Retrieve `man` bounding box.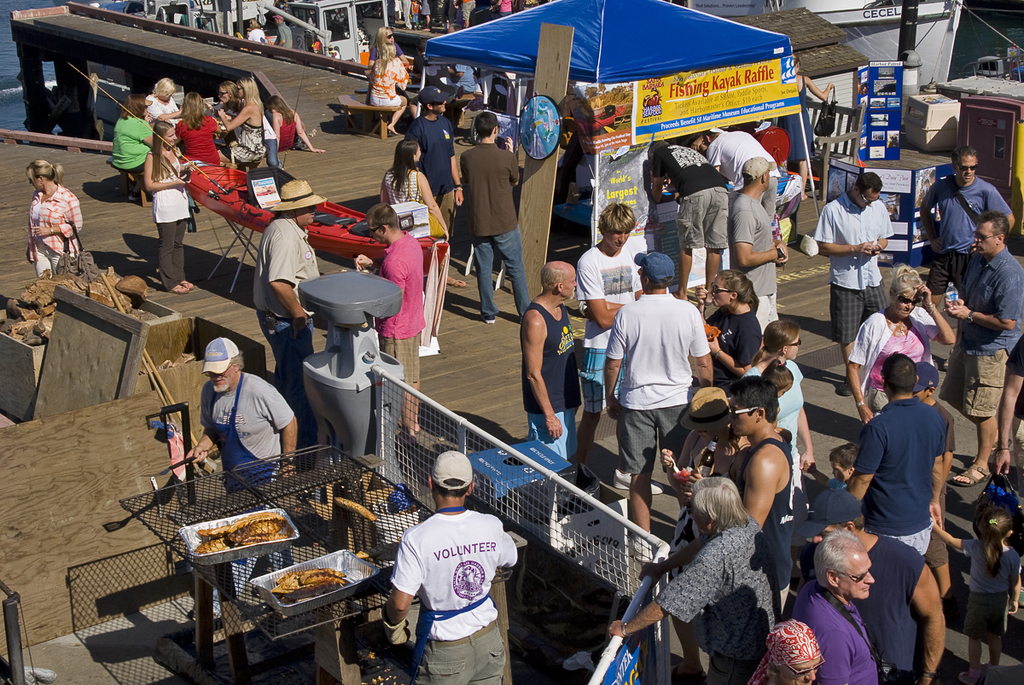
Bounding box: left=521, top=259, right=584, bottom=483.
